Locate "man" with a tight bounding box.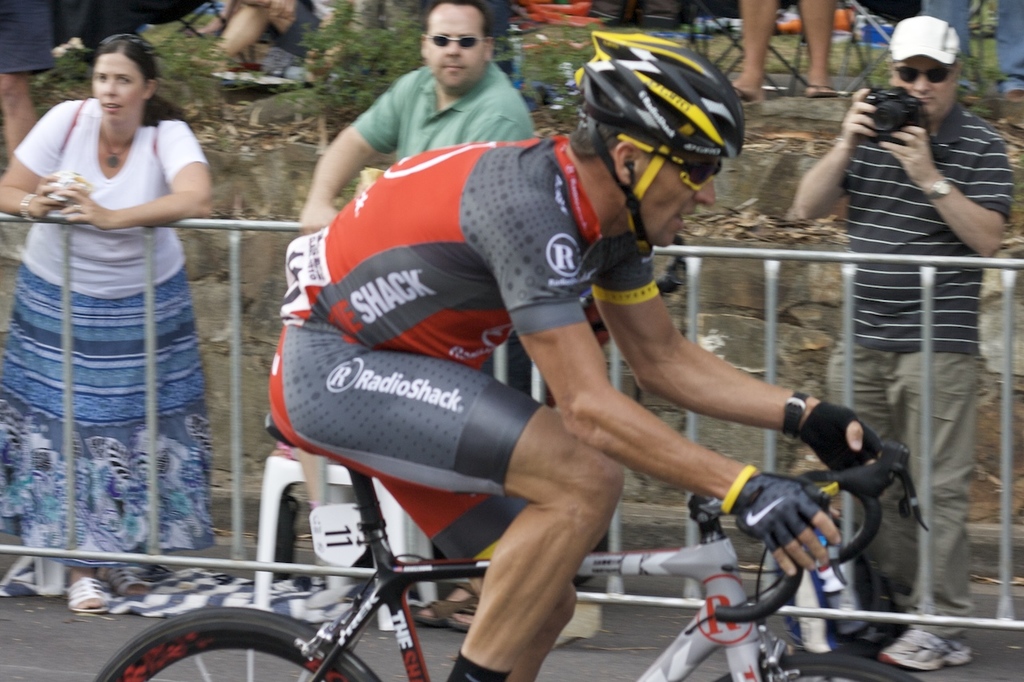
(left=787, top=23, right=1011, bottom=548).
